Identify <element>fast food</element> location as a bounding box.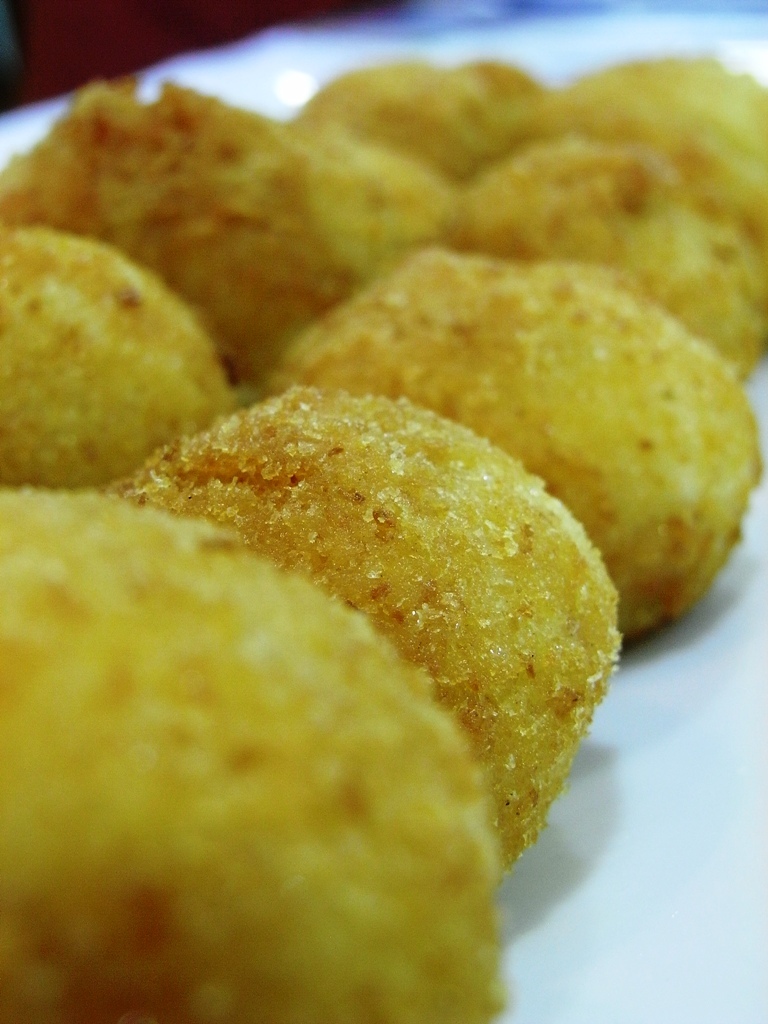
271/268/755/628.
